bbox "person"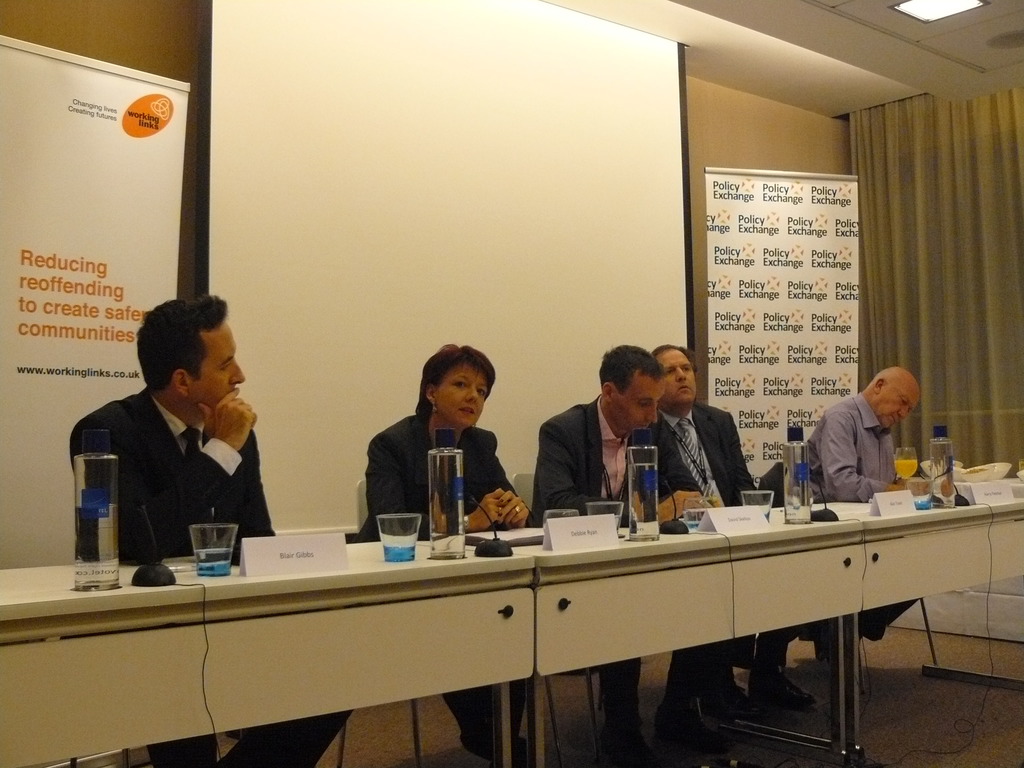
64, 290, 353, 767
